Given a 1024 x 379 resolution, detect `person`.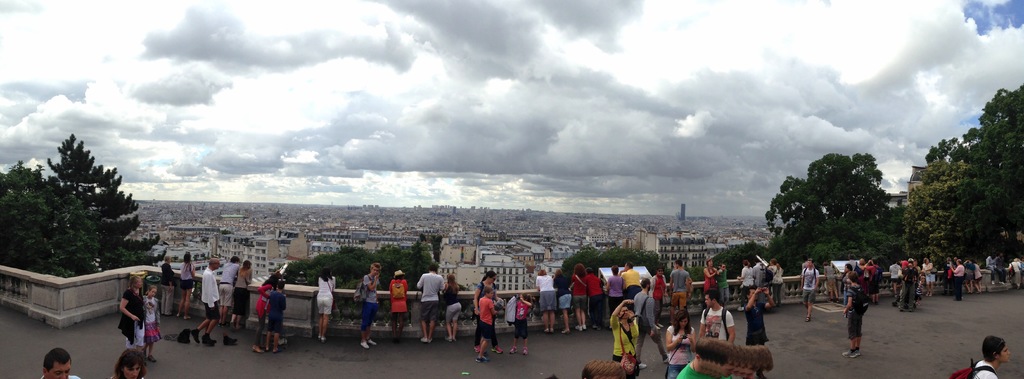
box(316, 269, 337, 343).
